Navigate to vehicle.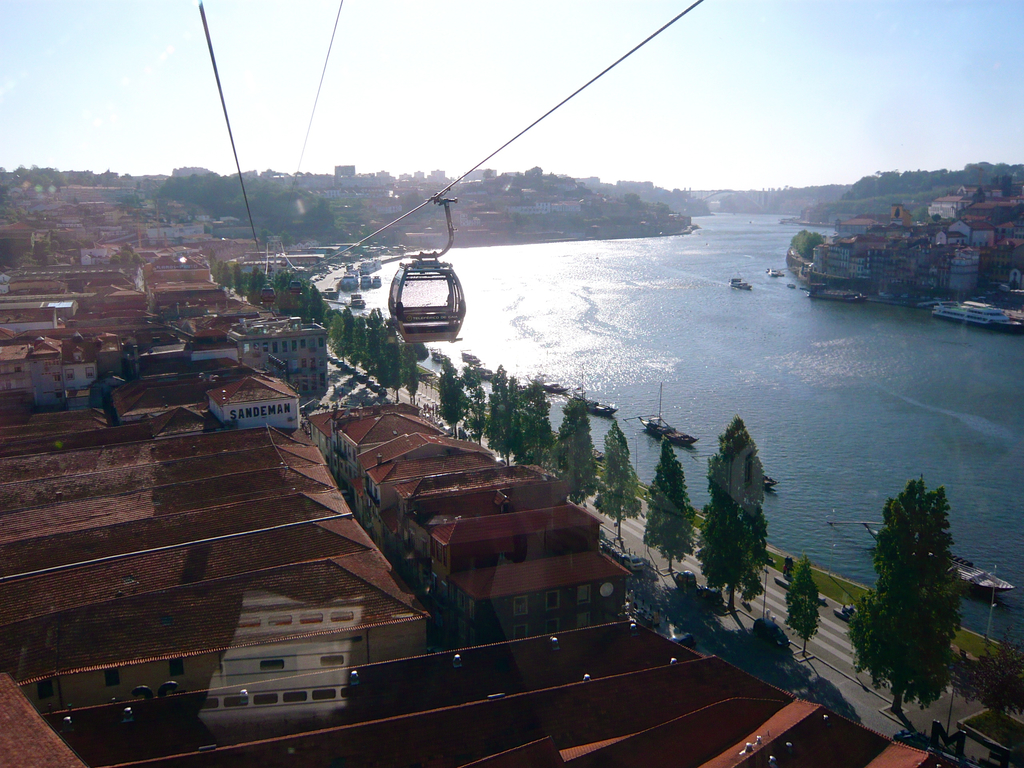
Navigation target: {"left": 348, "top": 291, "right": 364, "bottom": 310}.
